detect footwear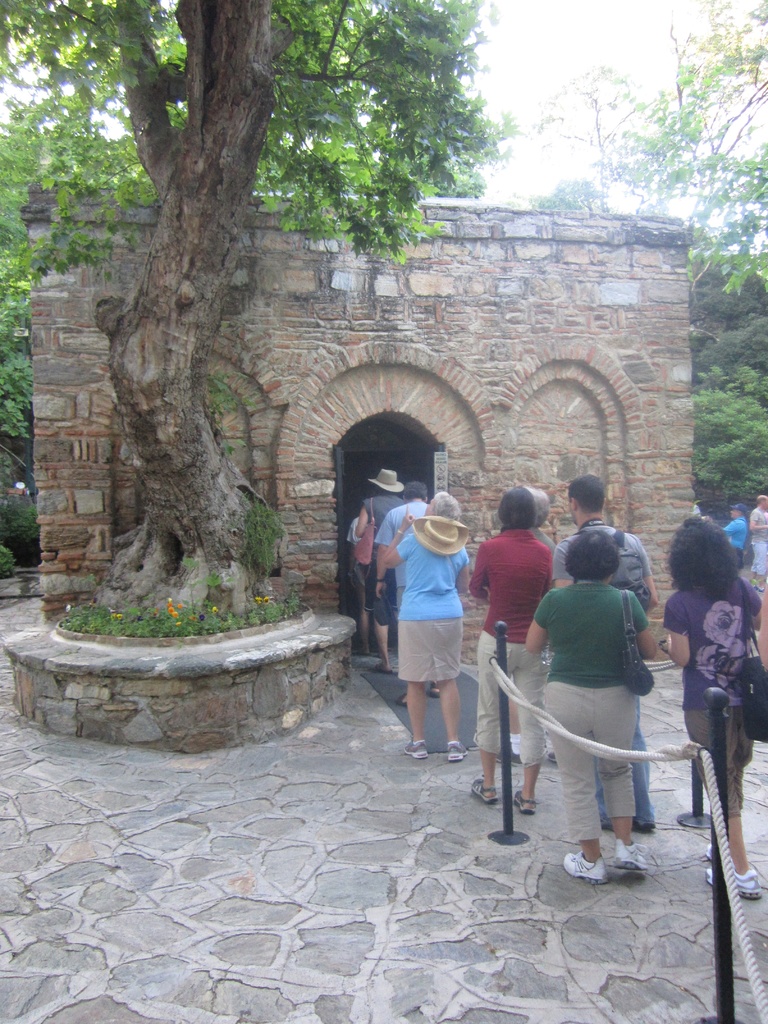
(632,818,653,829)
